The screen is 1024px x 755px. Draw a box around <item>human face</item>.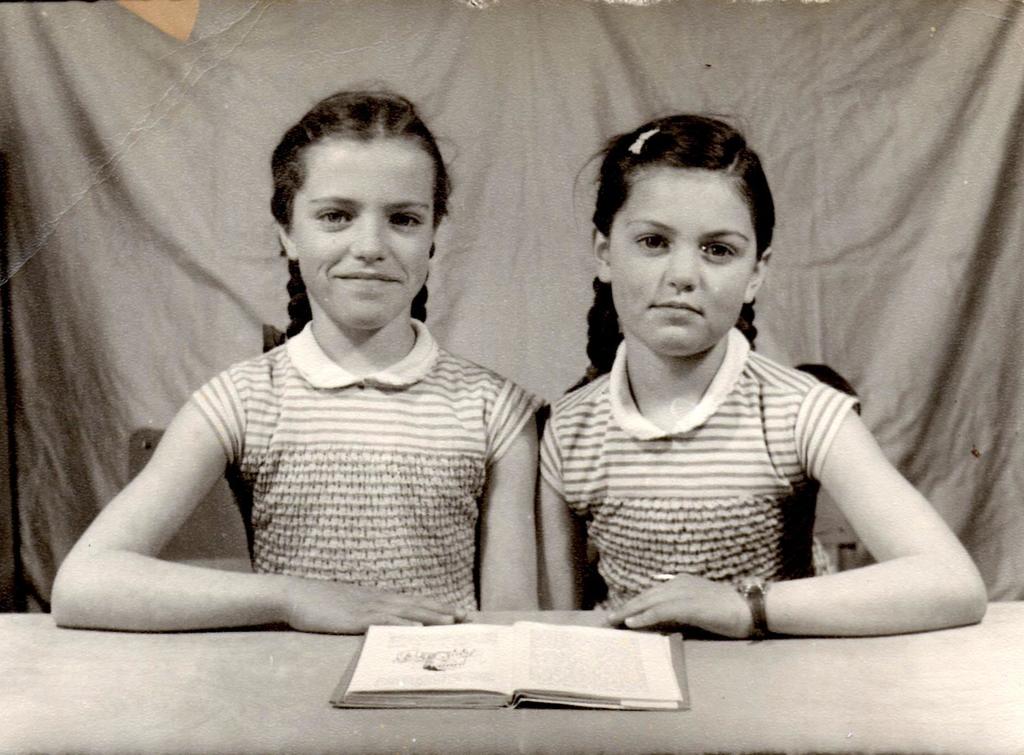
bbox=(605, 166, 758, 359).
